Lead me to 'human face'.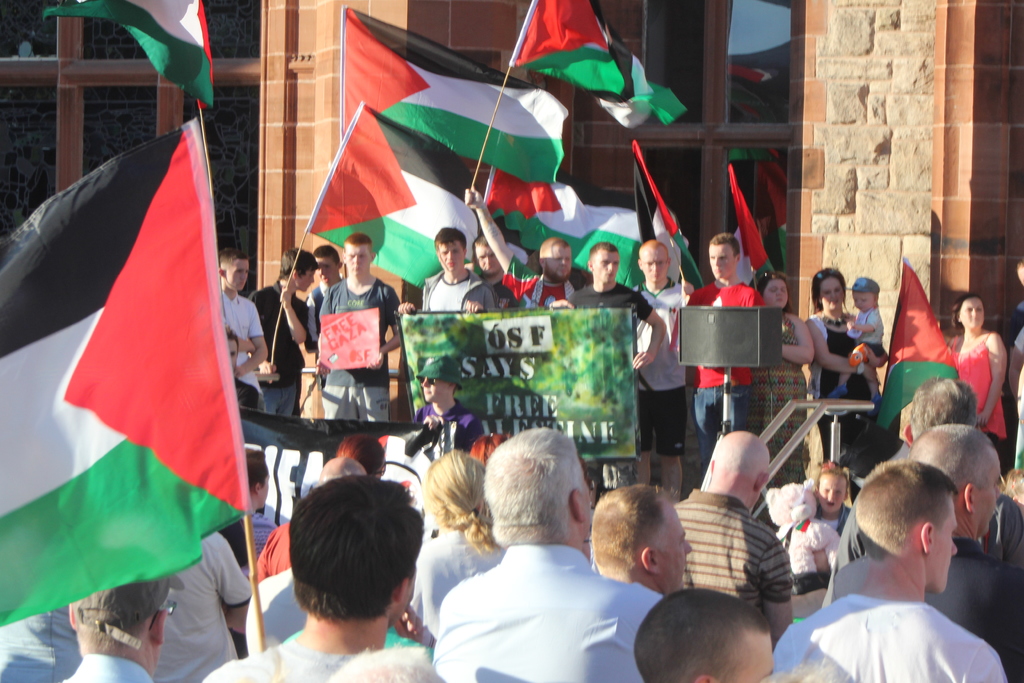
Lead to region(547, 243, 574, 280).
